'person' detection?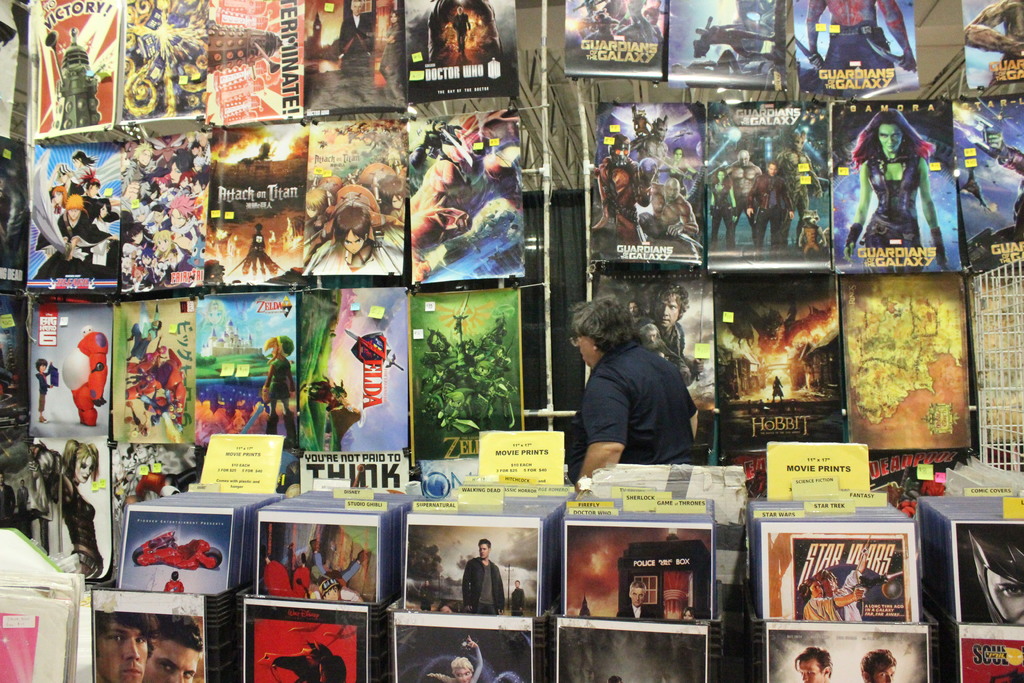
x1=420 y1=597 x2=435 y2=614
